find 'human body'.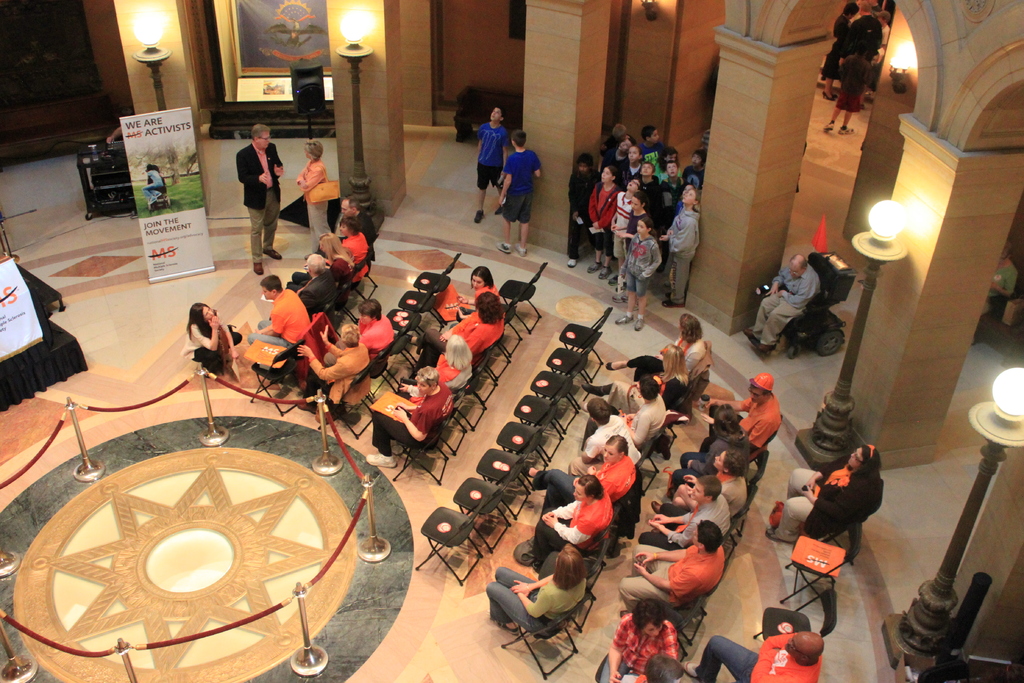
BBox(148, 163, 170, 209).
